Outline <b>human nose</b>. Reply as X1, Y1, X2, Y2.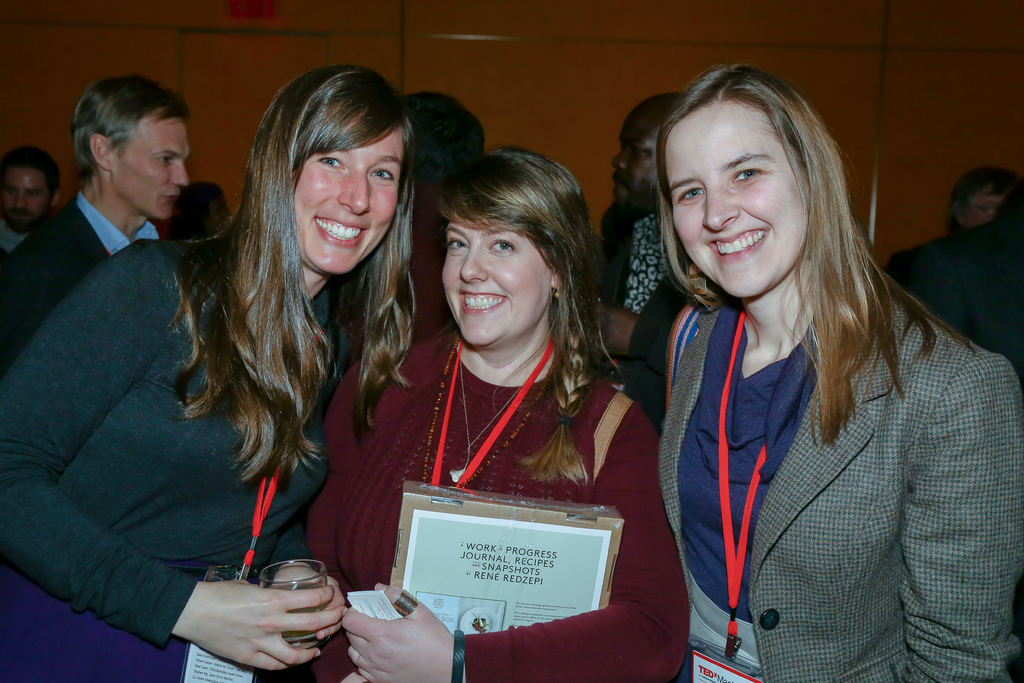
342, 168, 372, 215.
